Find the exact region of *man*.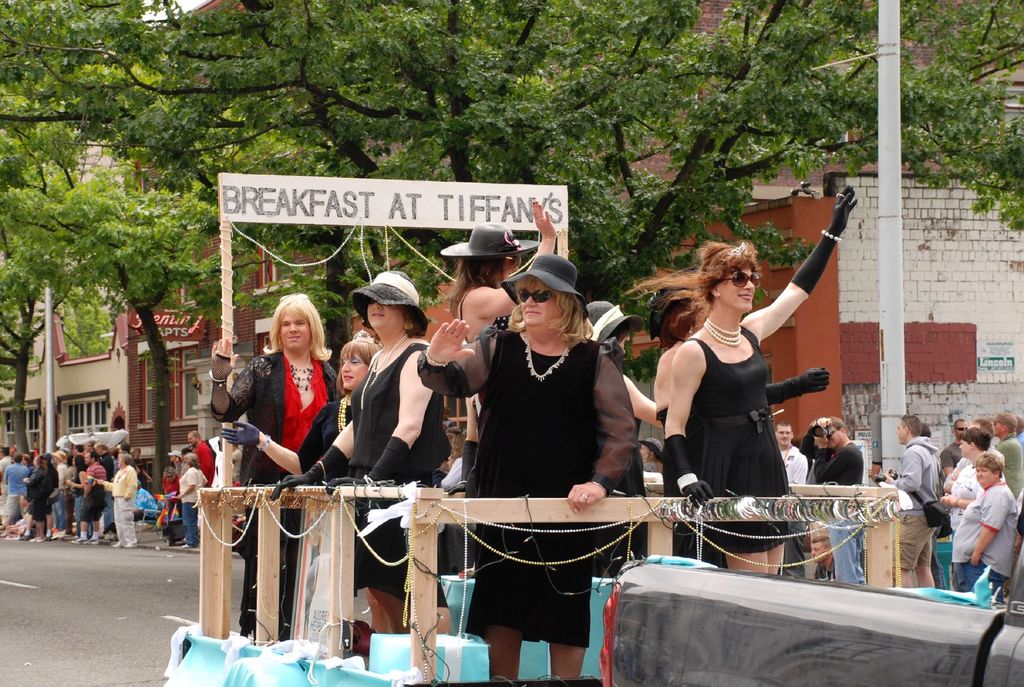
Exact region: crop(68, 450, 109, 543).
